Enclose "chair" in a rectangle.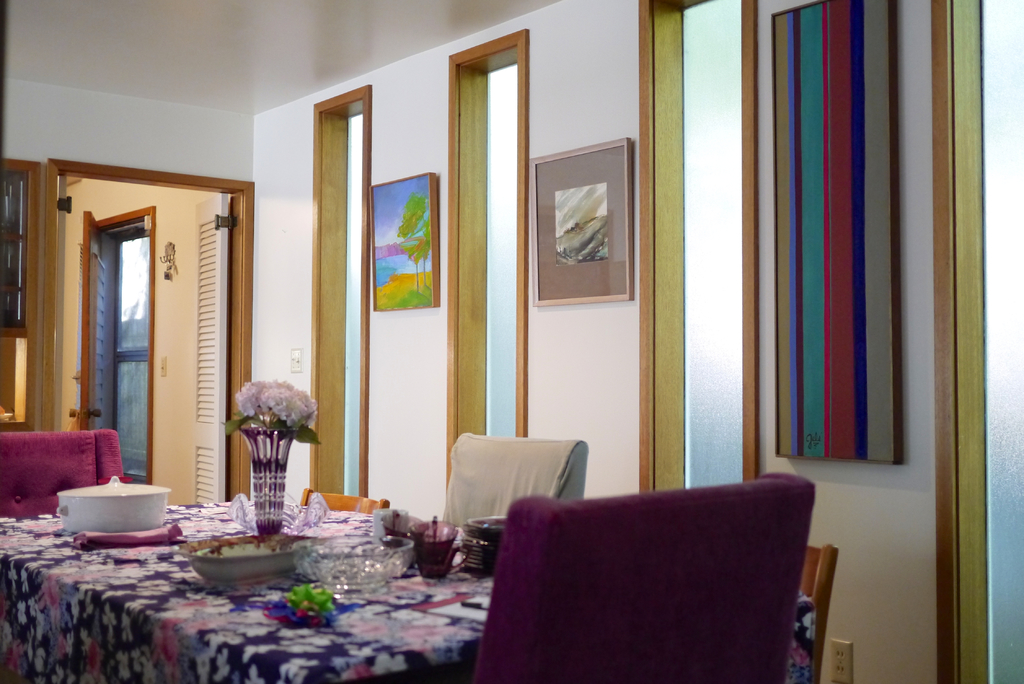
crop(299, 486, 392, 515).
